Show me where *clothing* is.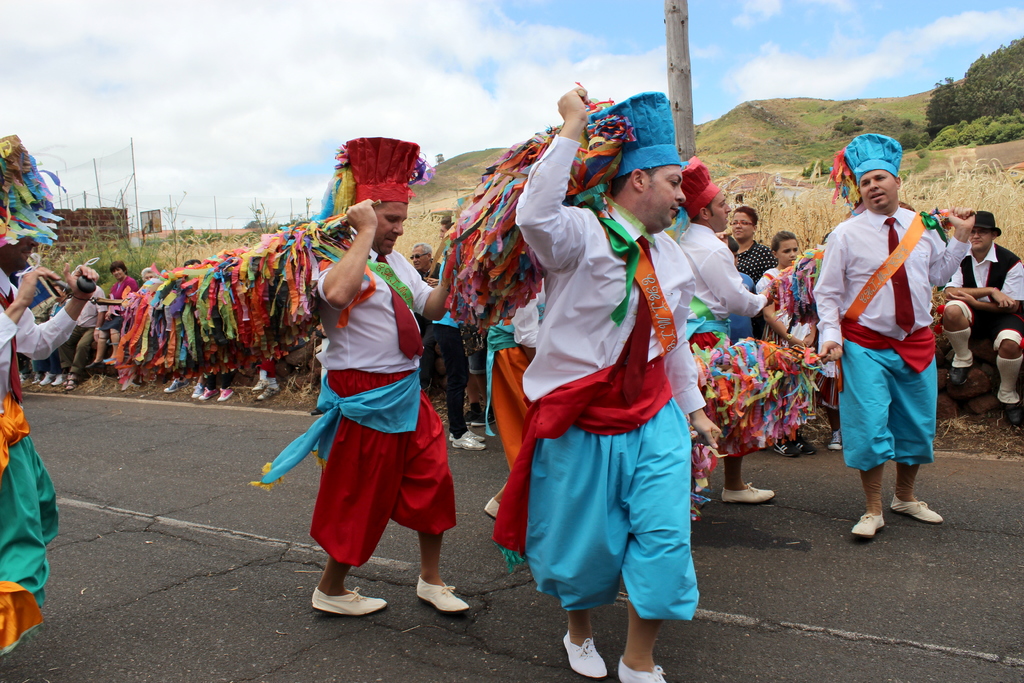
*clothing* is at x1=730 y1=234 x2=778 y2=347.
